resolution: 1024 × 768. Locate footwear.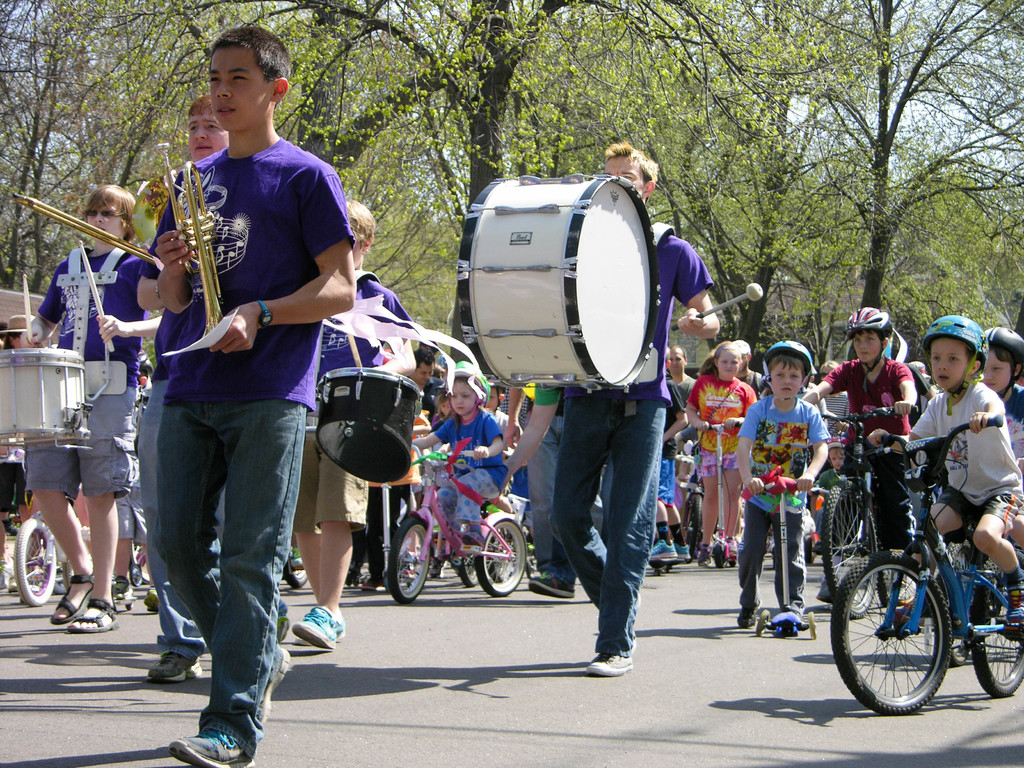
crop(816, 575, 846, 603).
